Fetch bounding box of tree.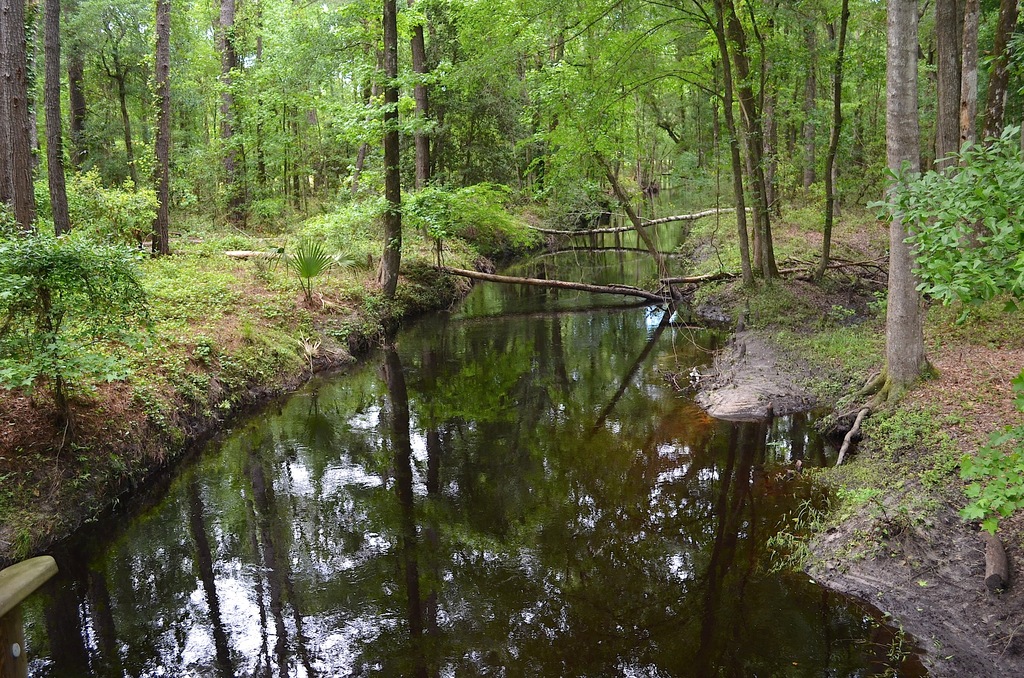
Bbox: {"x1": 938, "y1": 362, "x2": 1023, "y2": 538}.
